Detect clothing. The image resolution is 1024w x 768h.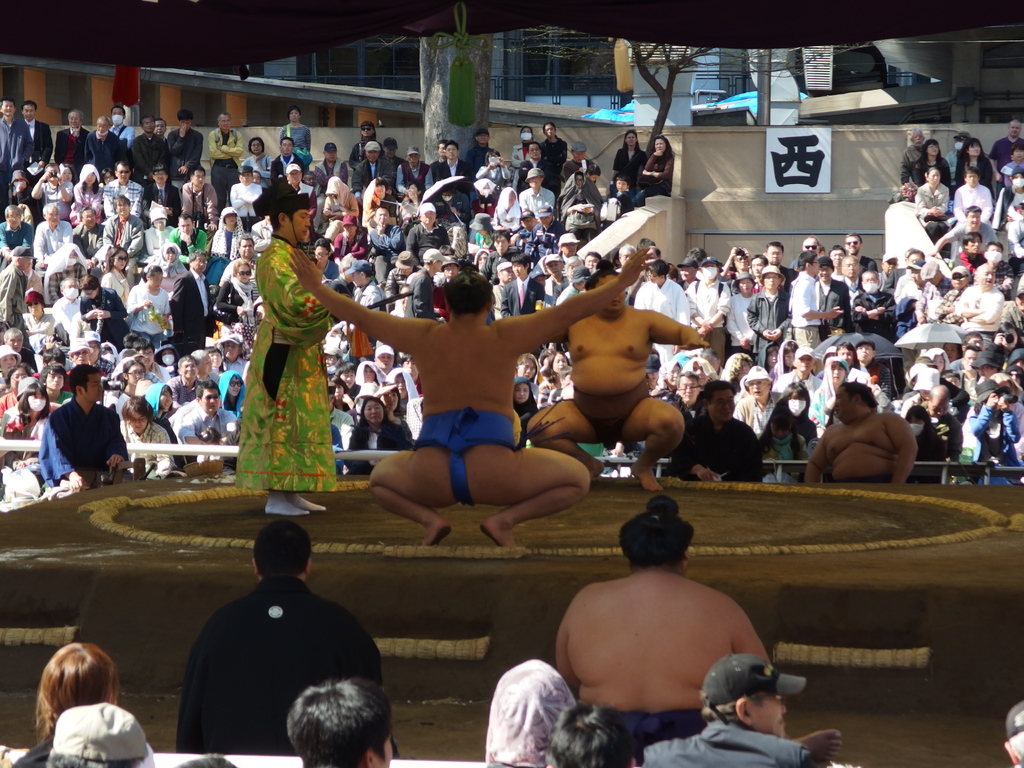
543 276 573 305.
